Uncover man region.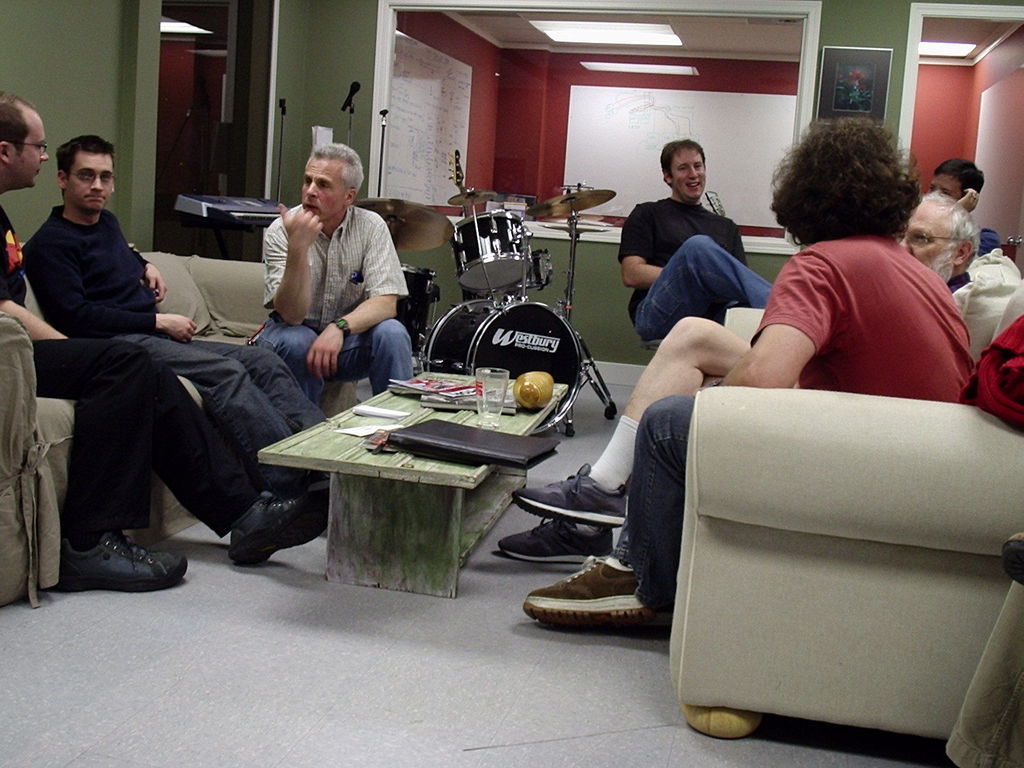
Uncovered: (left=17, top=132, right=348, bottom=501).
